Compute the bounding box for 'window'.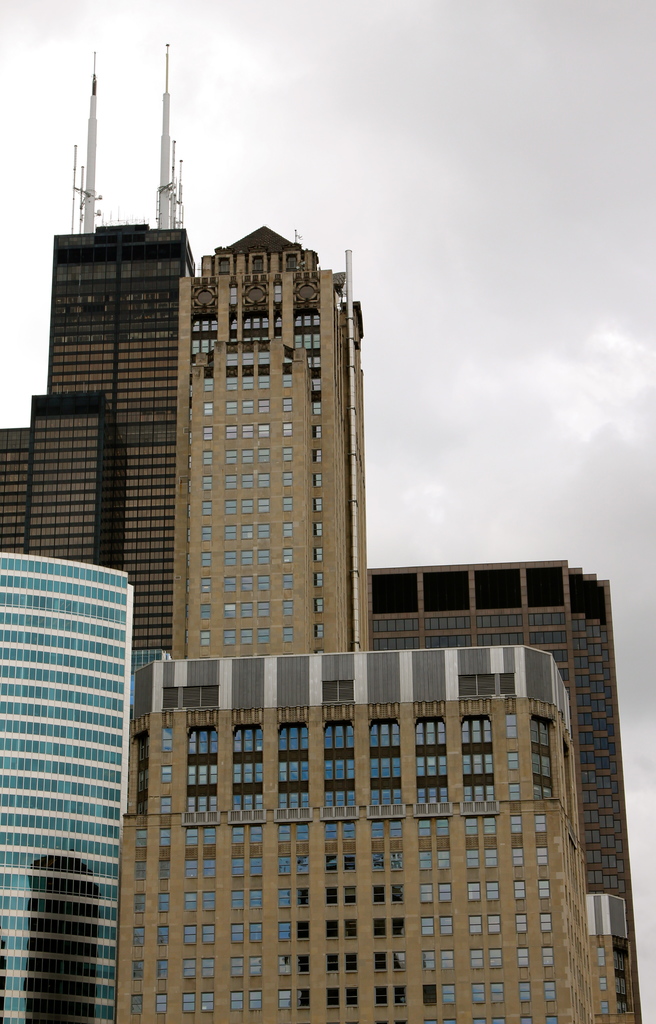
<box>376,951,383,972</box>.
